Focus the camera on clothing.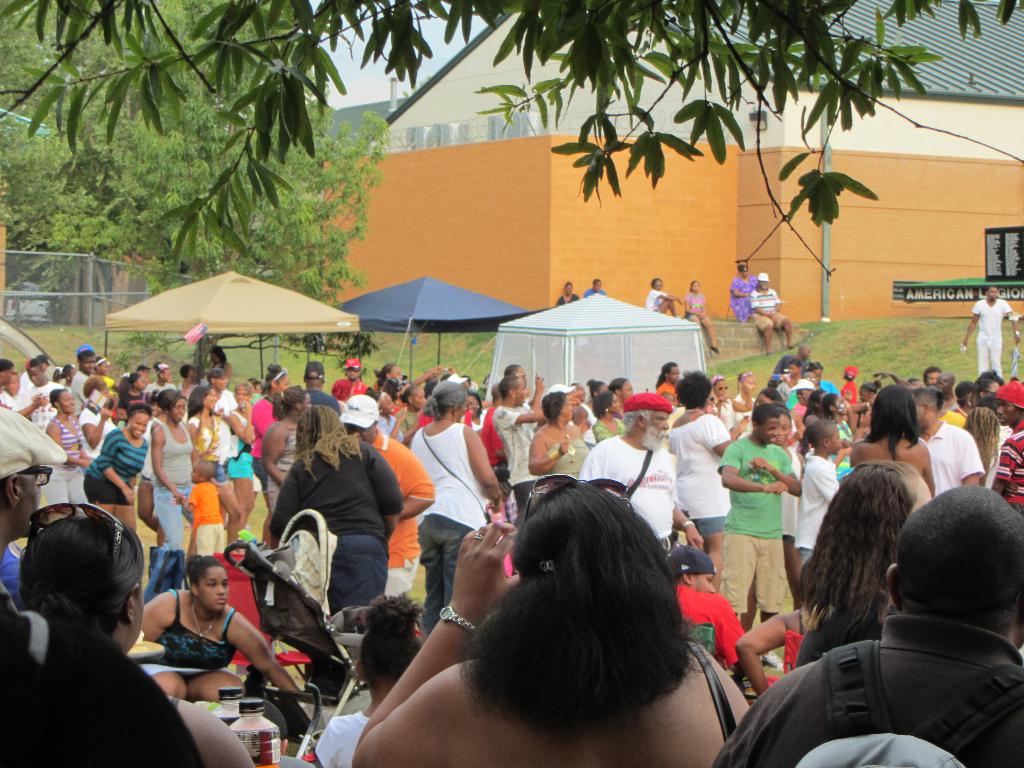
Focus region: region(148, 416, 195, 488).
